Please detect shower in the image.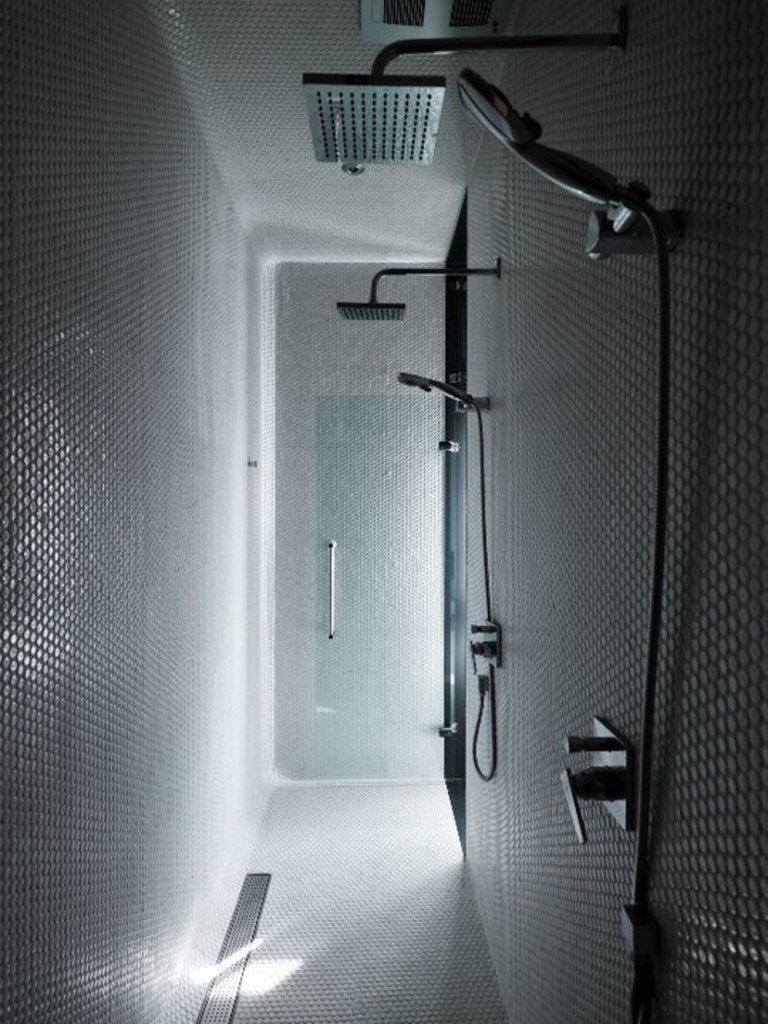
{"x1": 300, "y1": 0, "x2": 636, "y2": 164}.
